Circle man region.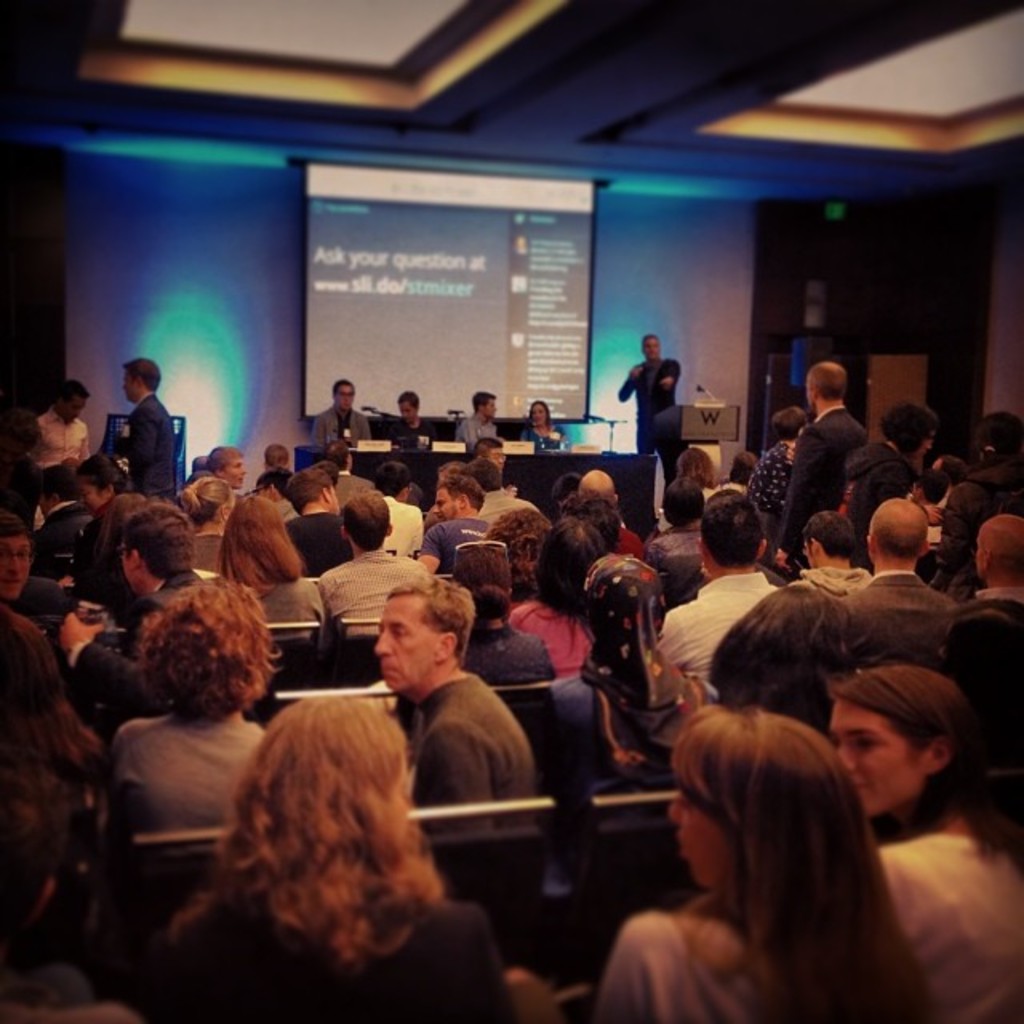
Region: box(382, 379, 434, 438).
